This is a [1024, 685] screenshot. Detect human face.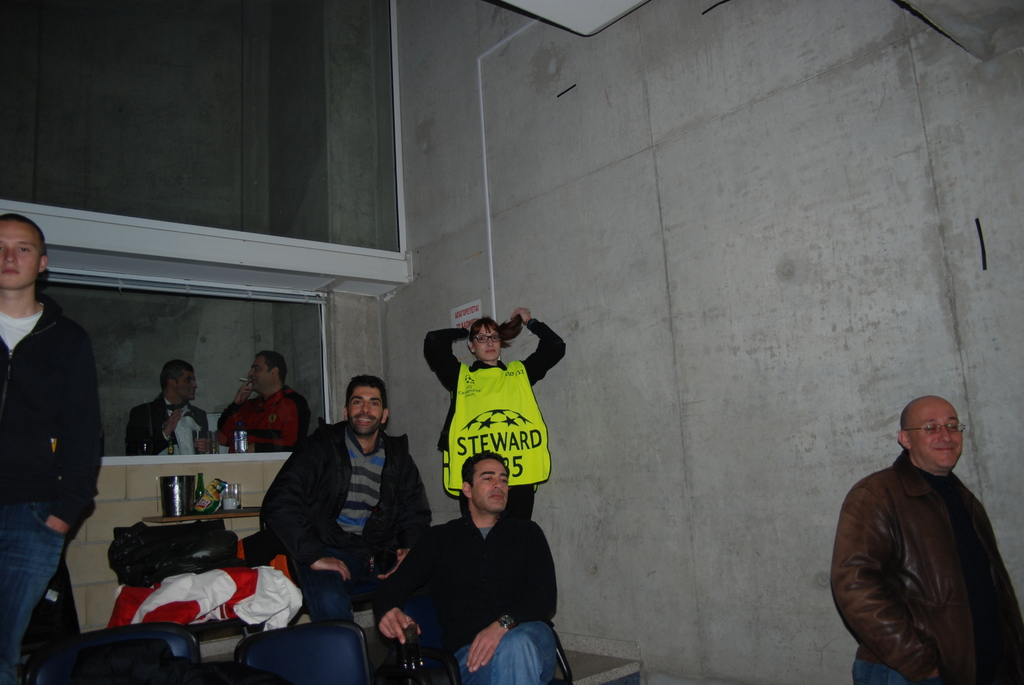
173, 369, 199, 397.
